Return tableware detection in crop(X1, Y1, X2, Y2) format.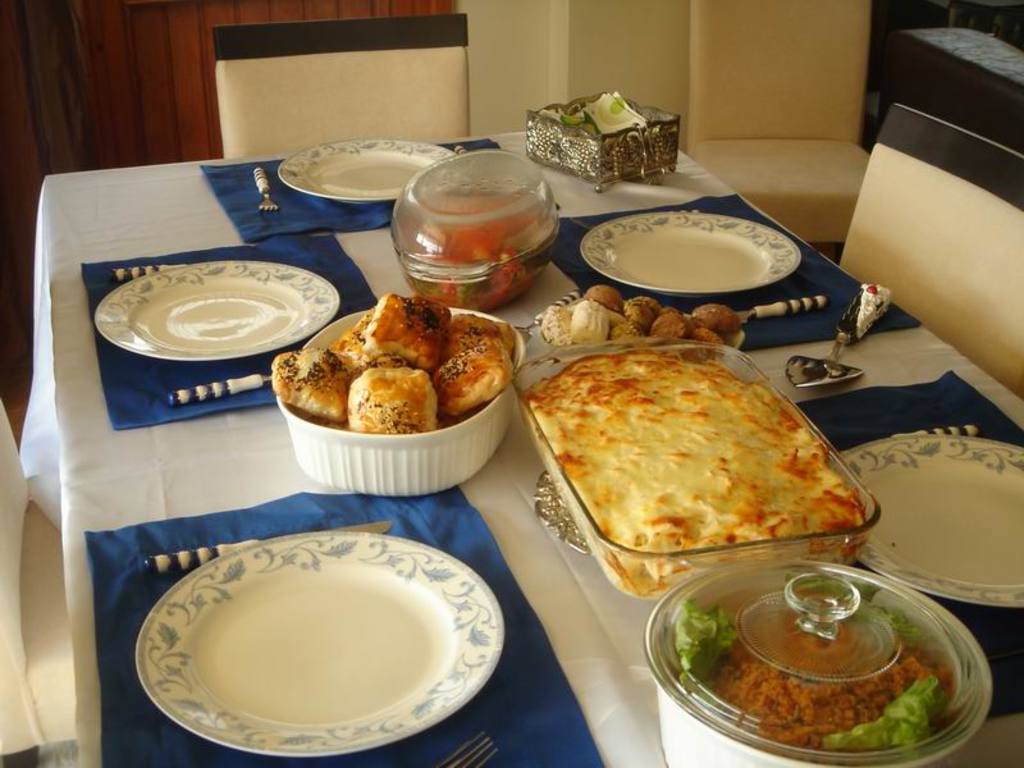
crop(133, 527, 502, 762).
